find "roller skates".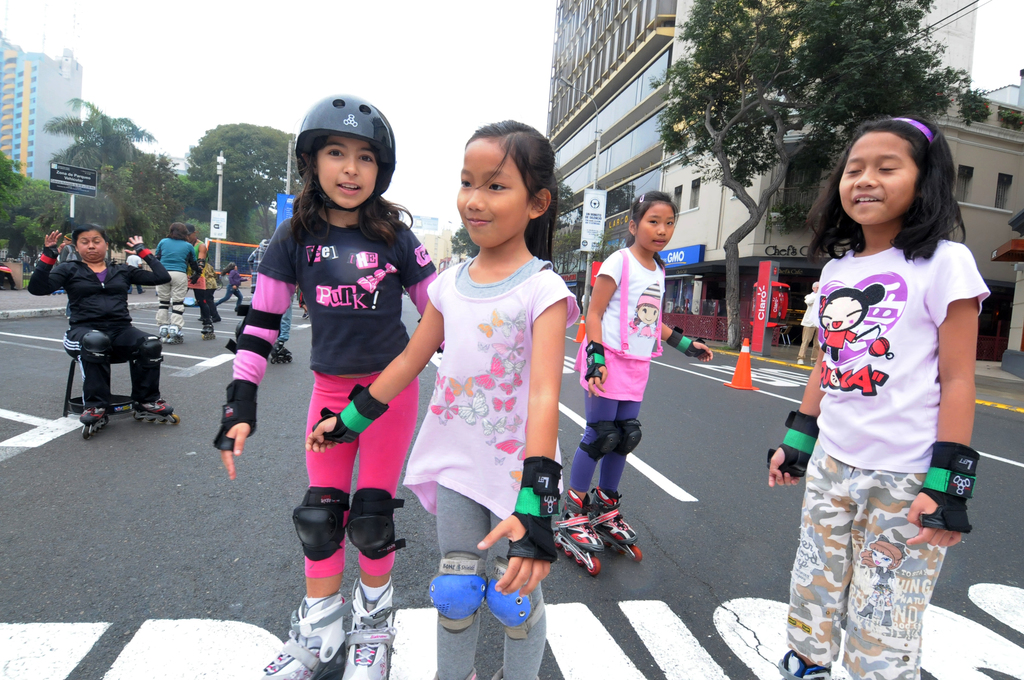
l=169, t=325, r=186, b=346.
